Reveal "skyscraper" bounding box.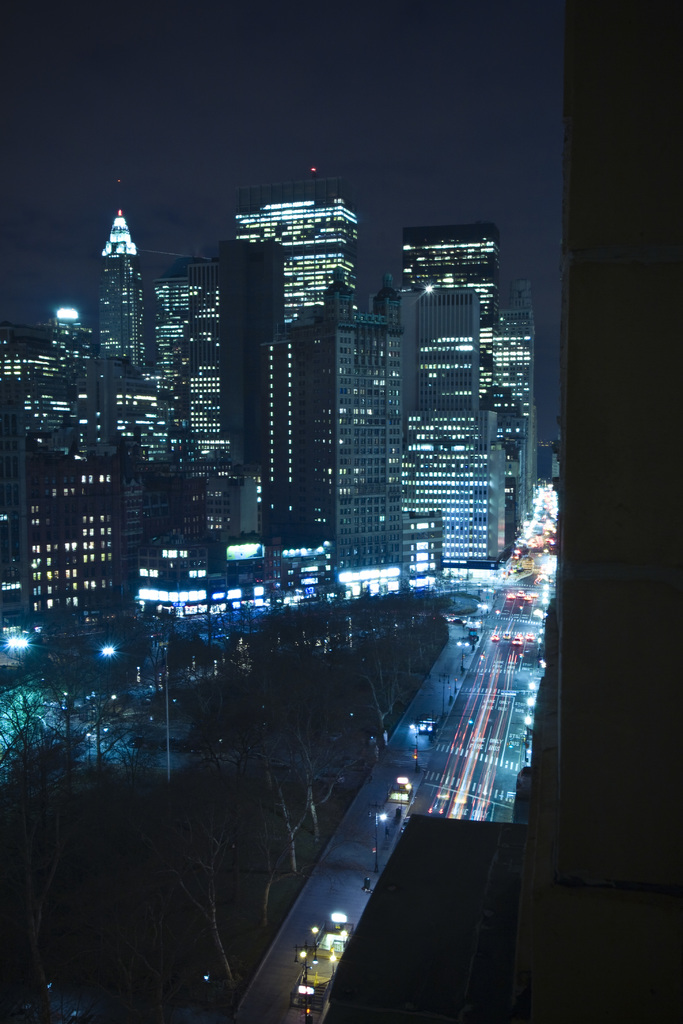
Revealed: [x1=0, y1=326, x2=92, y2=527].
